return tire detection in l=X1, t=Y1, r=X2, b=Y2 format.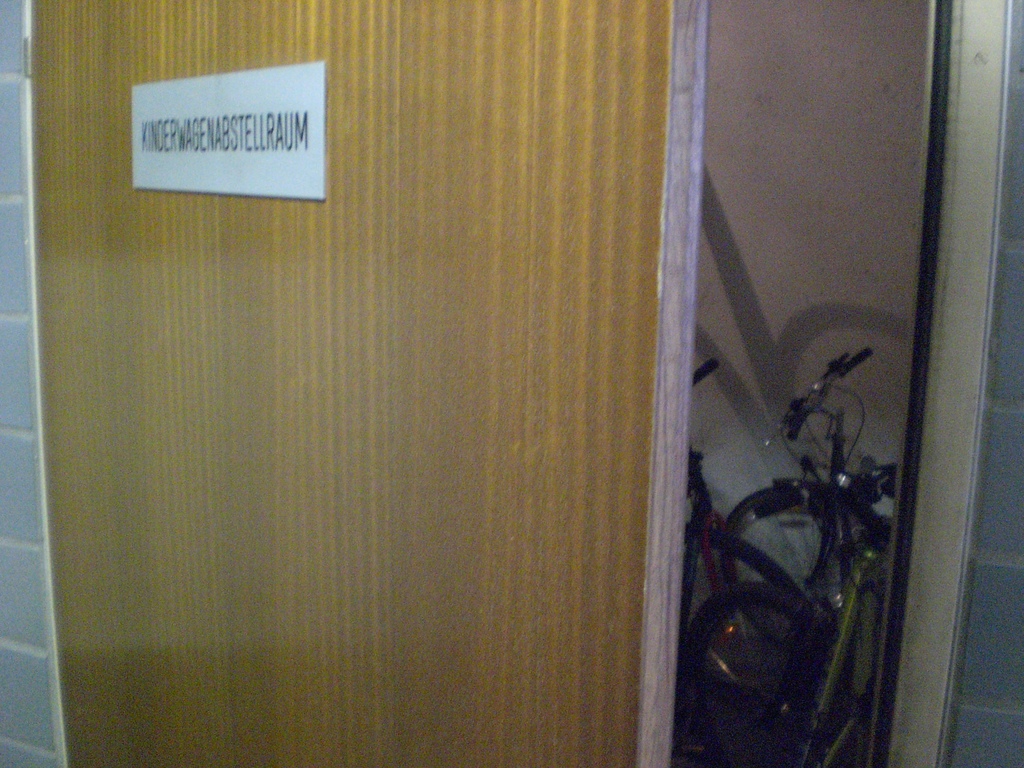
l=710, t=475, r=895, b=652.
